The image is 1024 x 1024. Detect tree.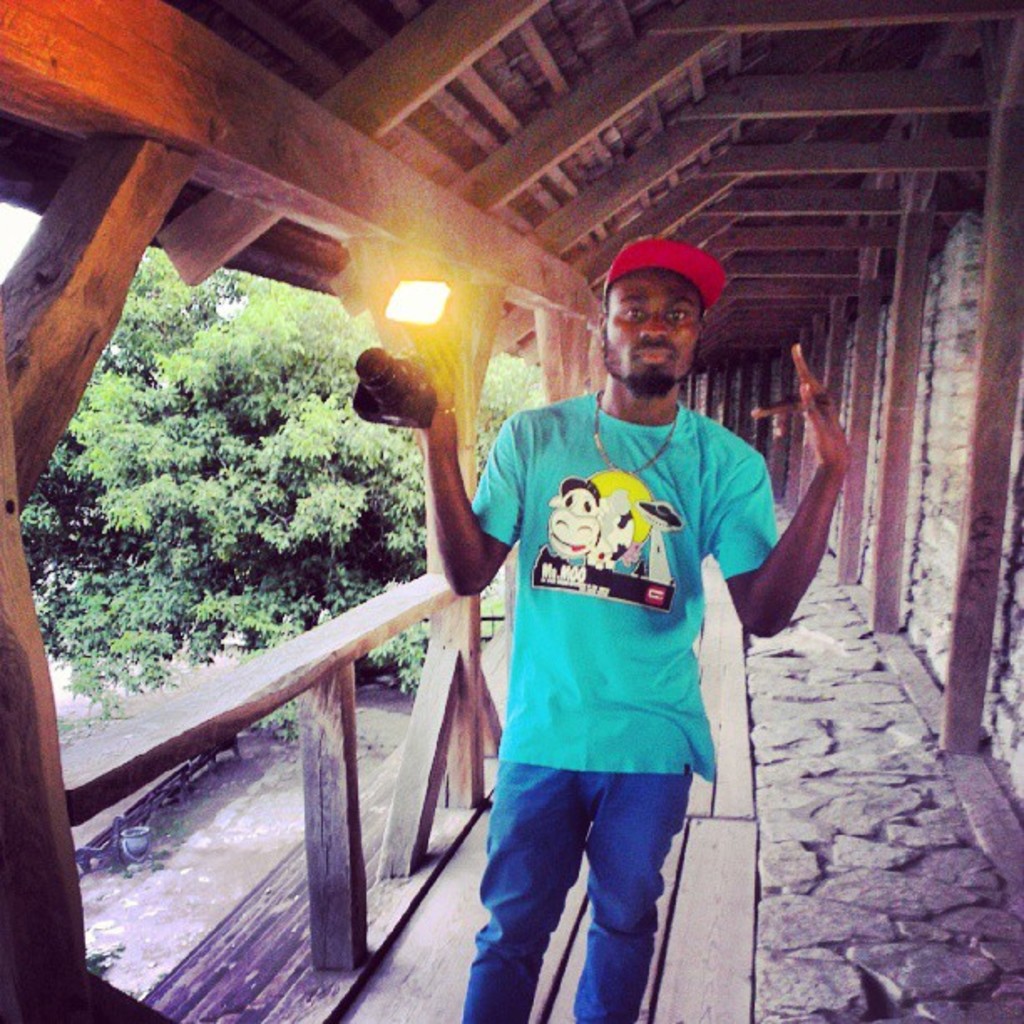
Detection: [left=3, top=244, right=489, bottom=718].
